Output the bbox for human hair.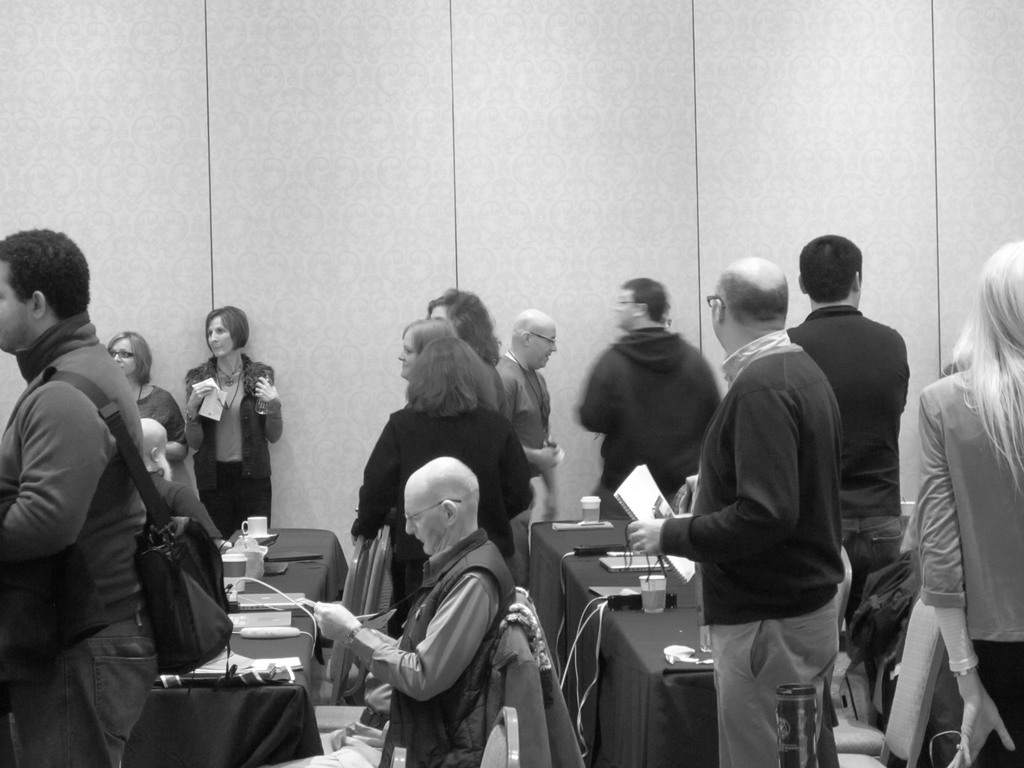
{"x1": 108, "y1": 326, "x2": 154, "y2": 383}.
